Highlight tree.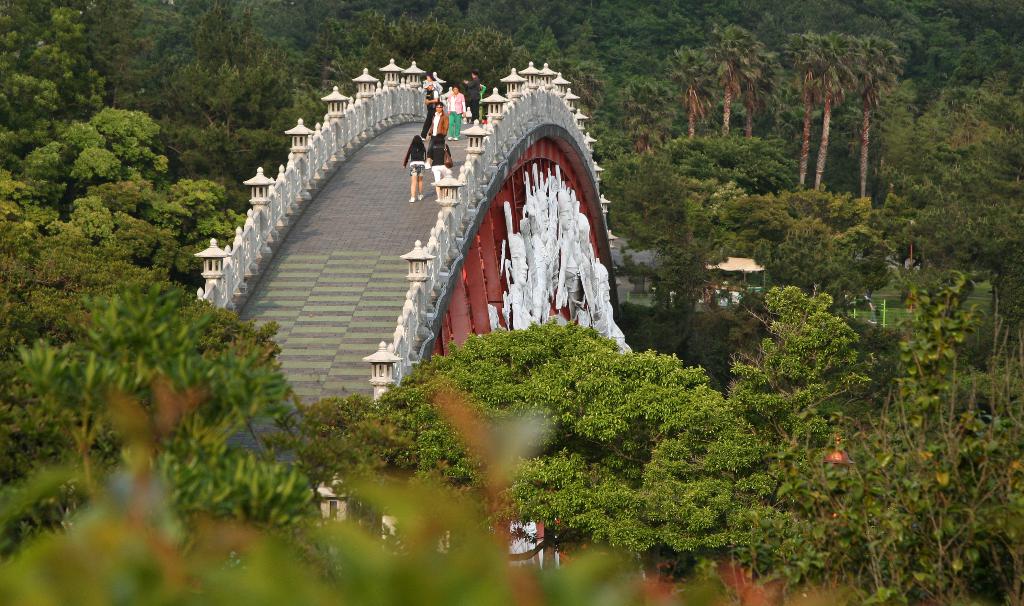
Highlighted region: <bbox>758, 276, 880, 605</bbox>.
